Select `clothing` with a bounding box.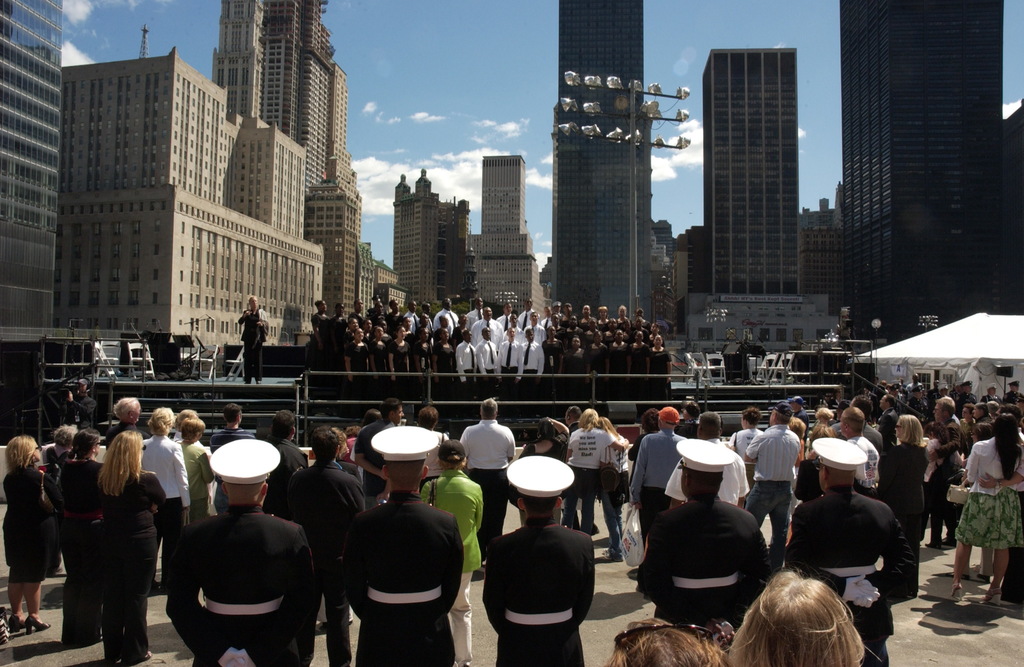
select_region(552, 326, 568, 341).
